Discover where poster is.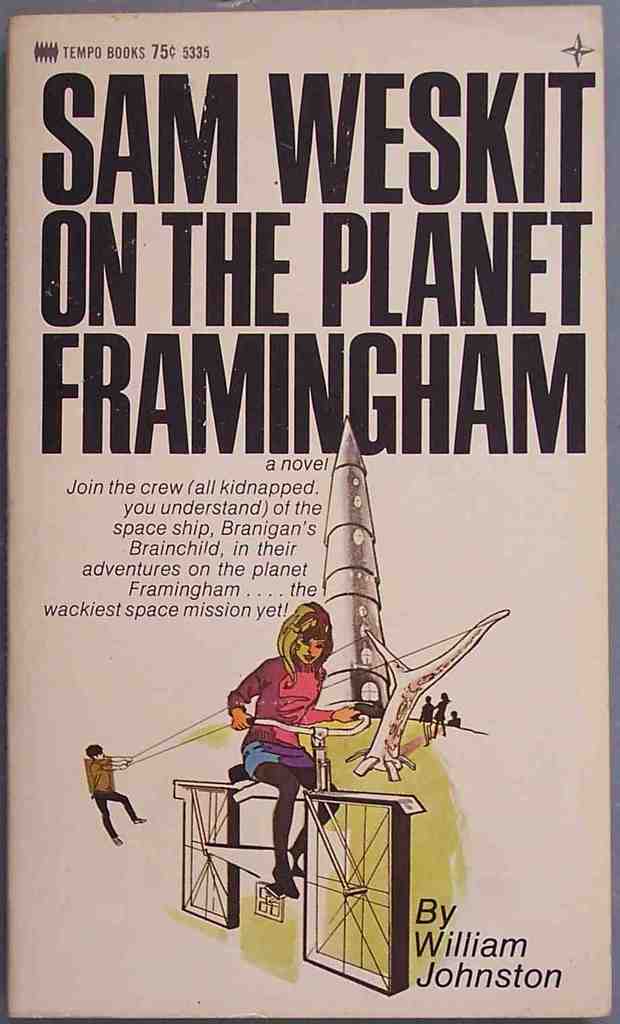
Discovered at 1,7,609,1023.
